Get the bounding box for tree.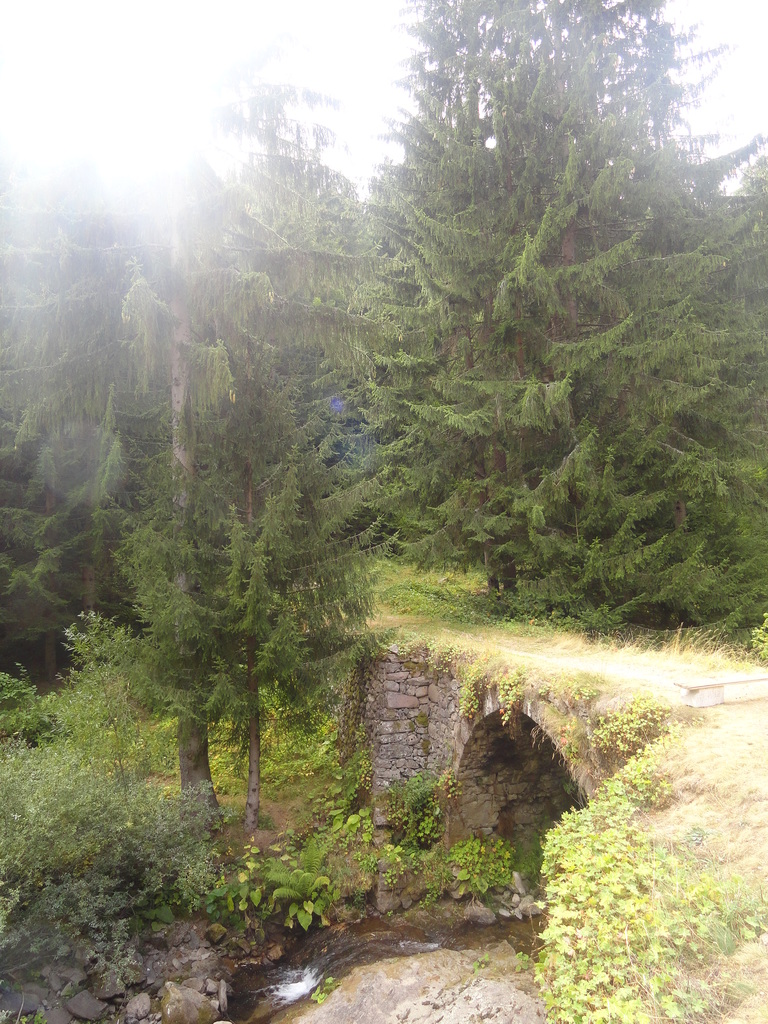
l=0, t=95, r=179, b=716.
